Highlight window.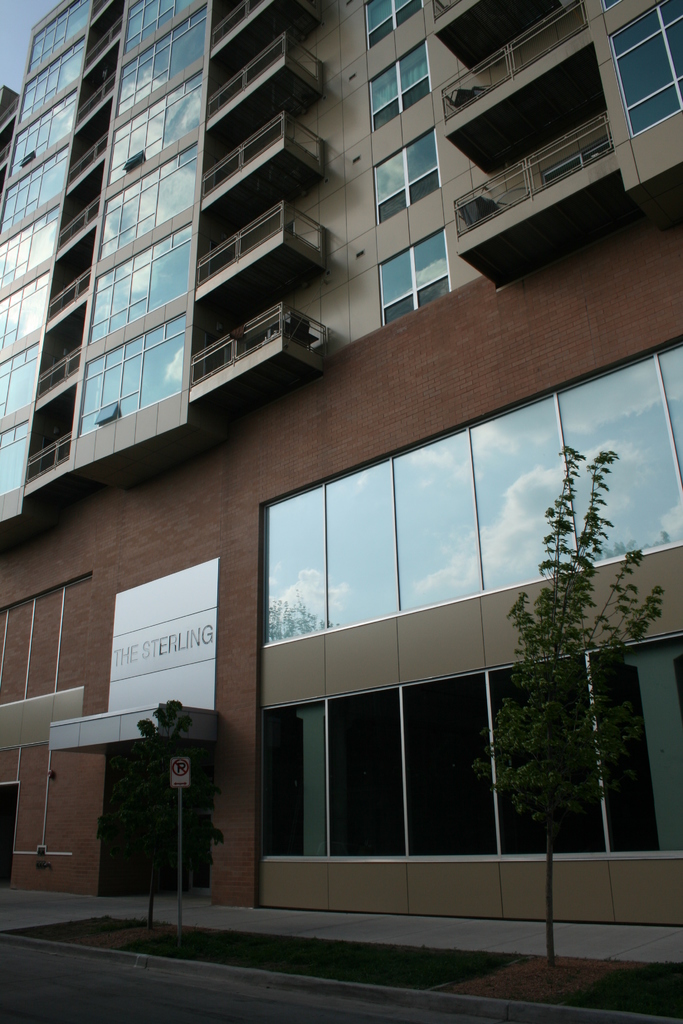
Highlighted region: bbox=(258, 630, 682, 857).
